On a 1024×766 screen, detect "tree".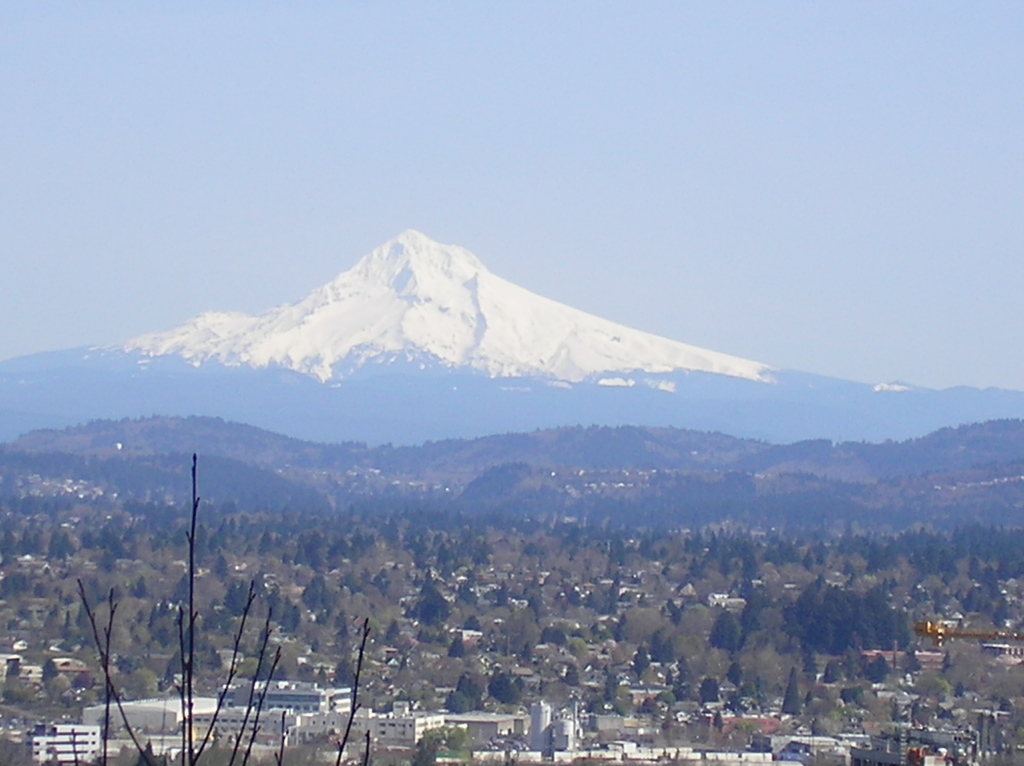
[404,722,472,765].
